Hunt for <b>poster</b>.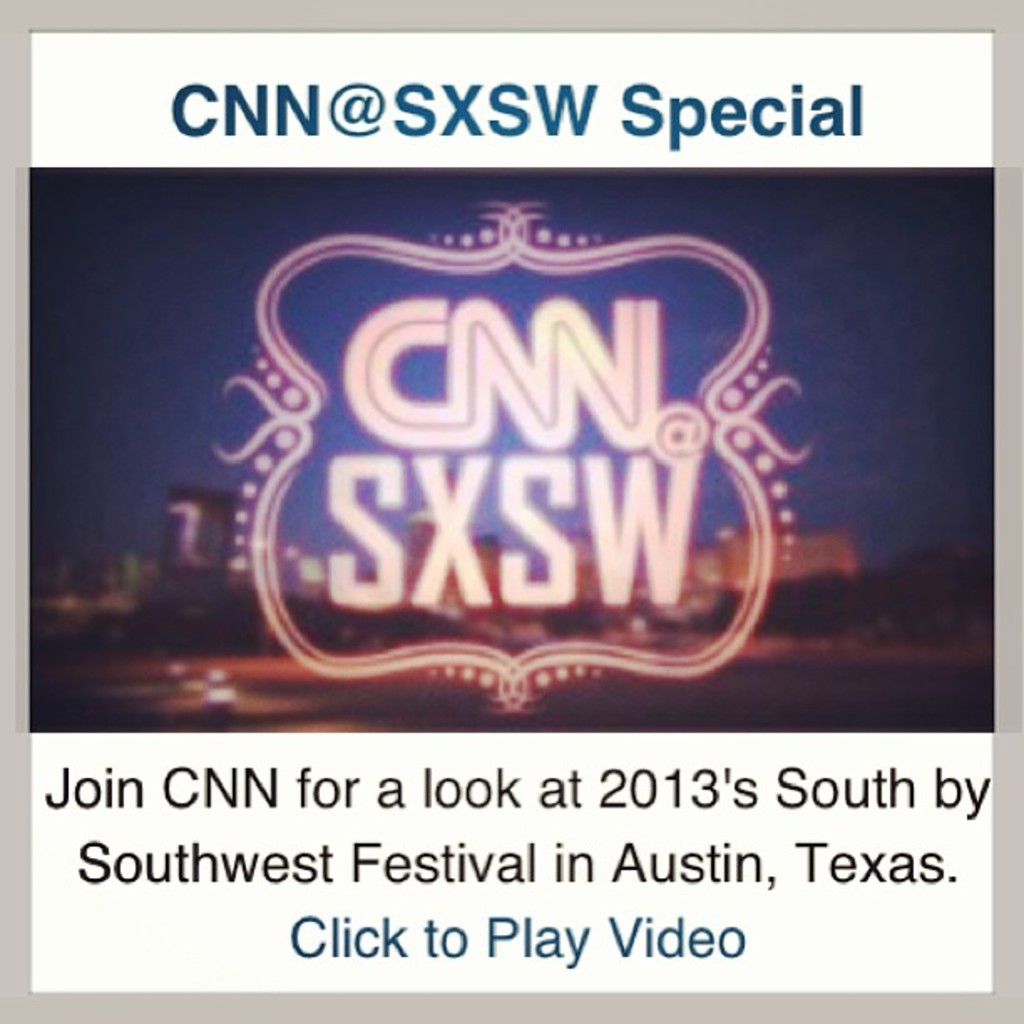
Hunted down at [x1=15, y1=0, x2=1022, y2=1022].
